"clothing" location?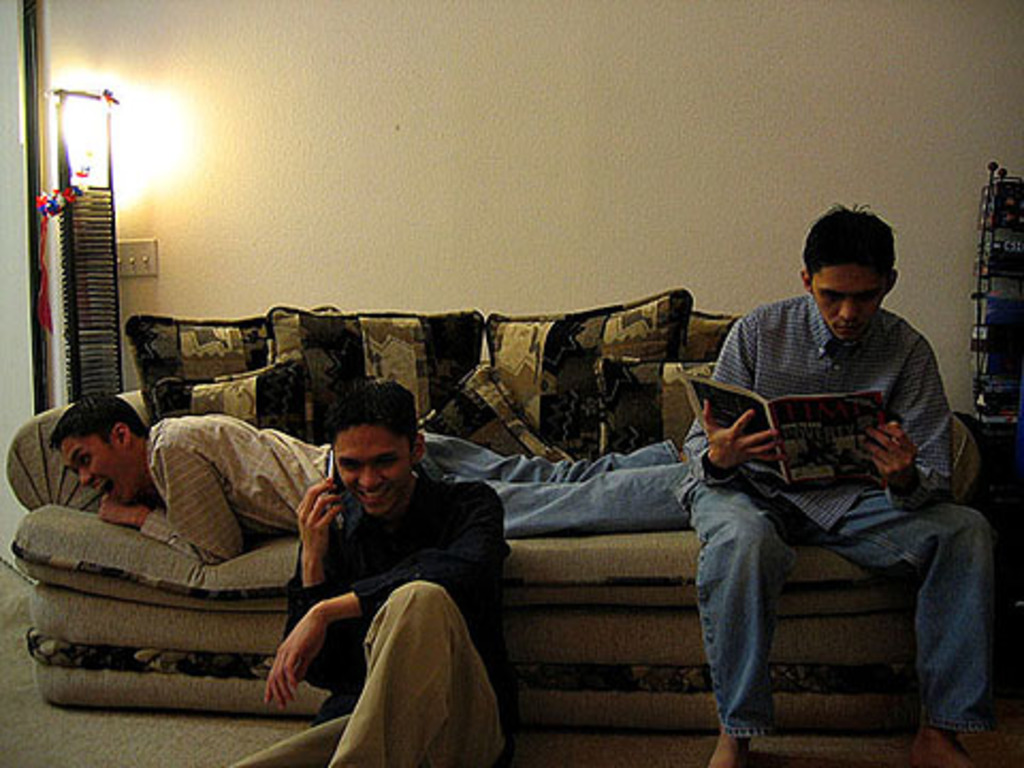
detection(139, 418, 691, 570)
